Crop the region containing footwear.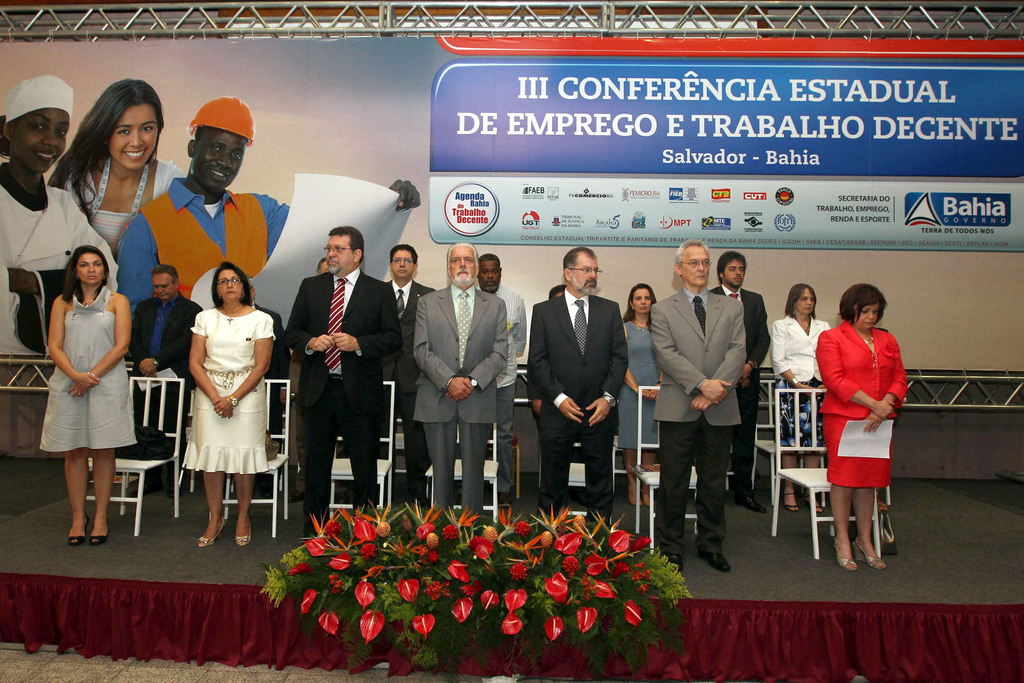
Crop region: select_region(91, 529, 108, 542).
